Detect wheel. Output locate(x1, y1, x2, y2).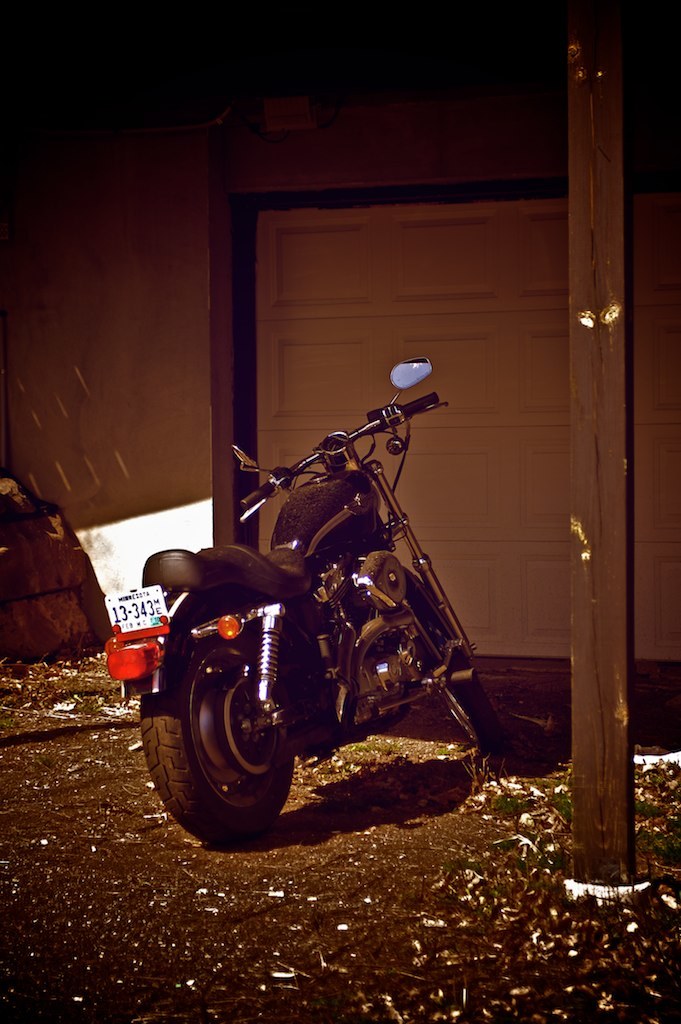
locate(441, 664, 505, 743).
